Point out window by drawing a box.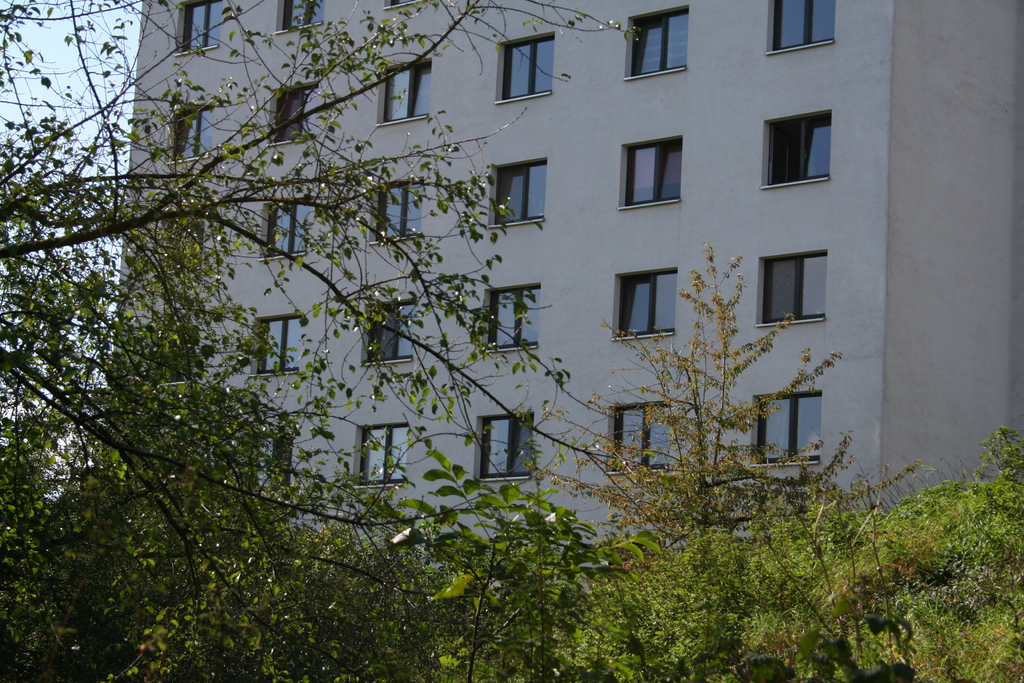
bbox=[364, 305, 430, 363].
